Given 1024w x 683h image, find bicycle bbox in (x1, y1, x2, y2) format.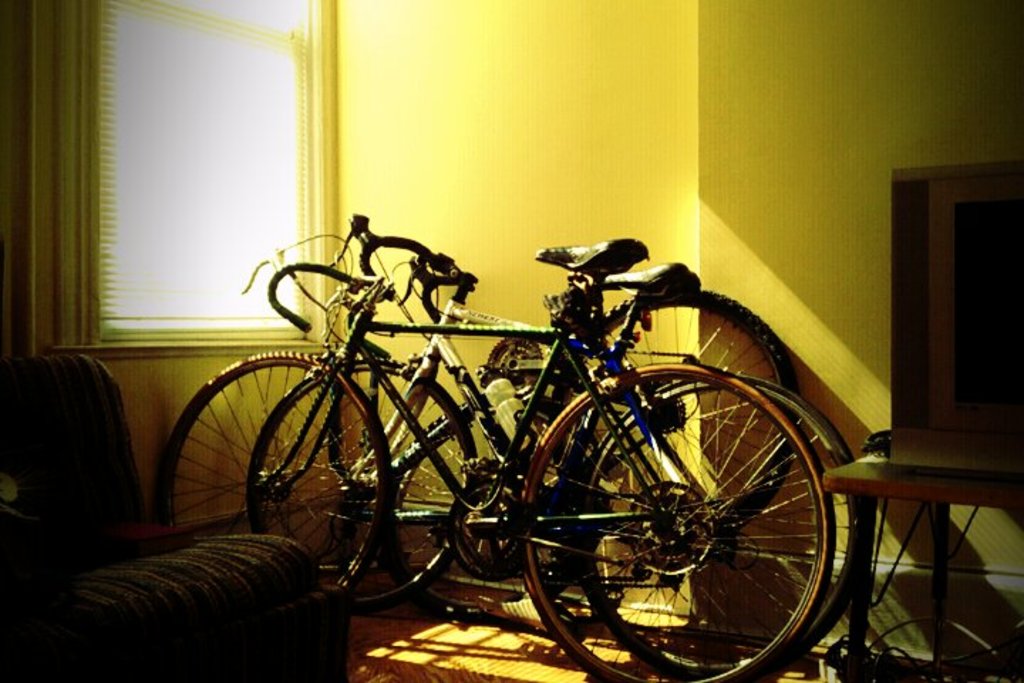
(246, 215, 865, 682).
